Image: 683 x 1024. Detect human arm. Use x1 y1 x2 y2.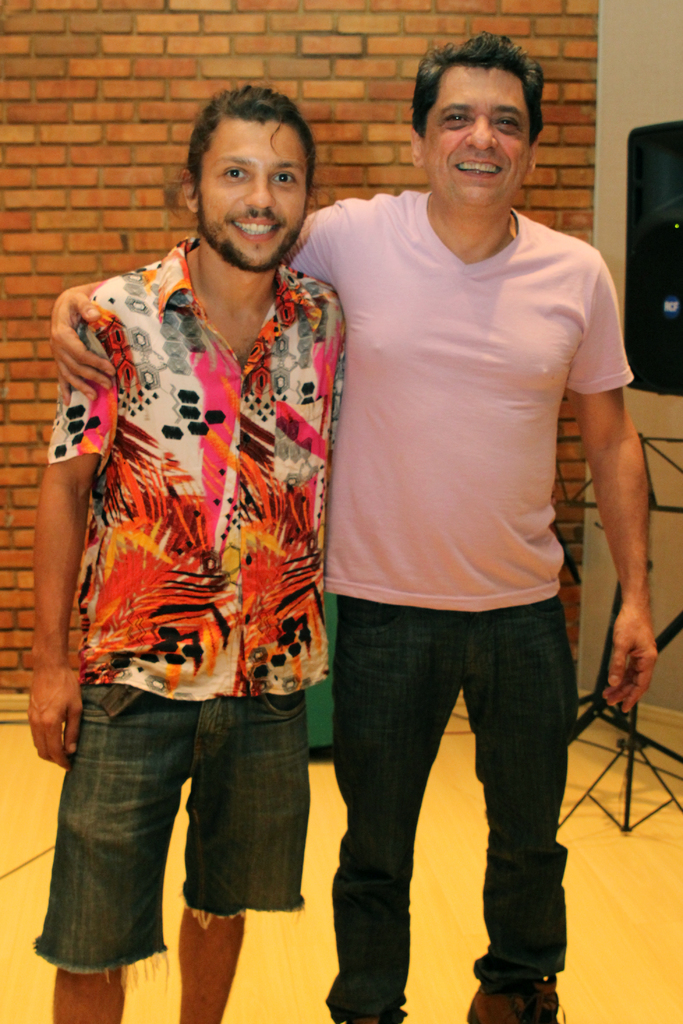
584 313 664 708.
